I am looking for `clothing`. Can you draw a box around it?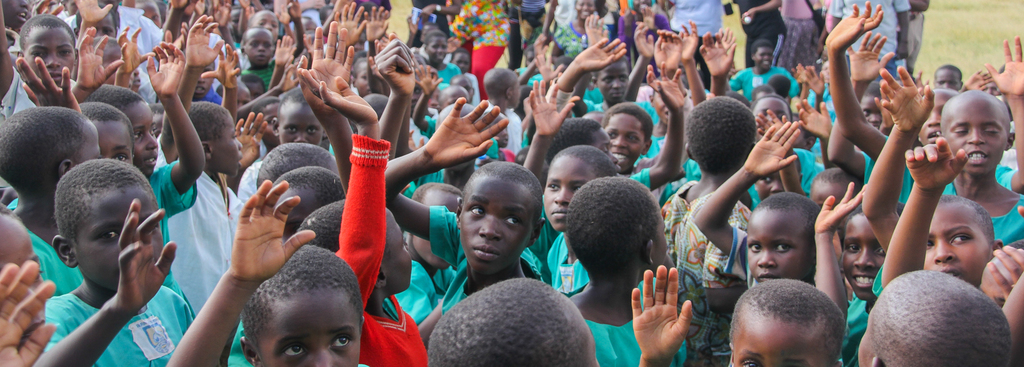
Sure, the bounding box is region(169, 167, 254, 352).
